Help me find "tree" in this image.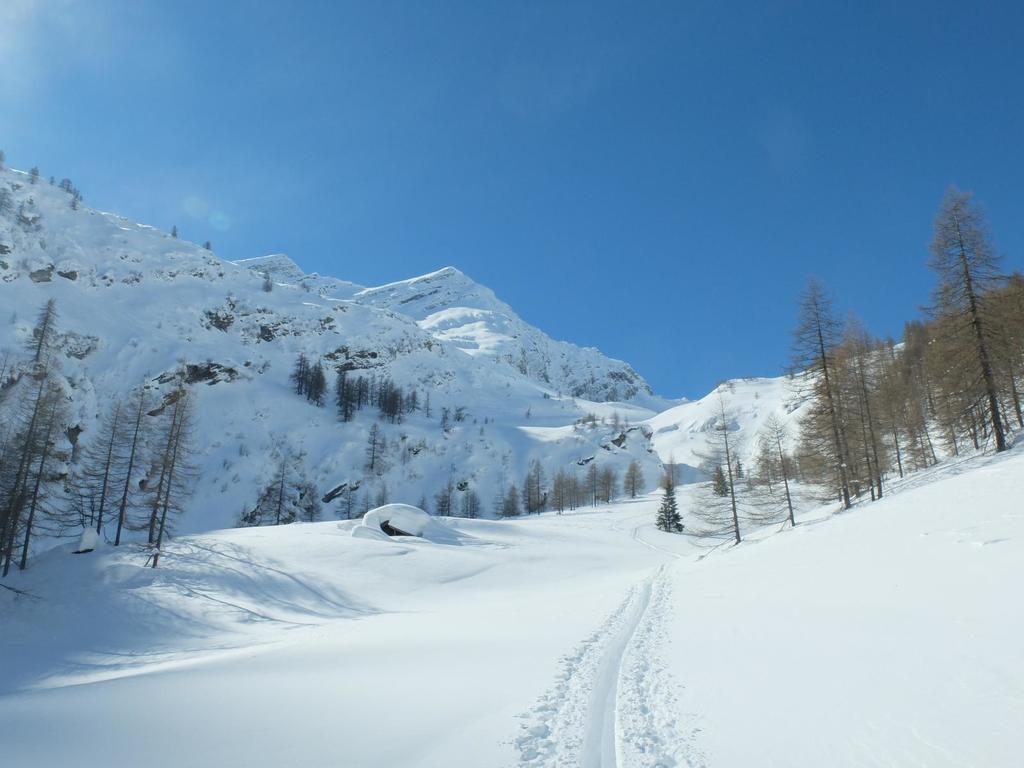
Found it: crop(335, 479, 356, 525).
